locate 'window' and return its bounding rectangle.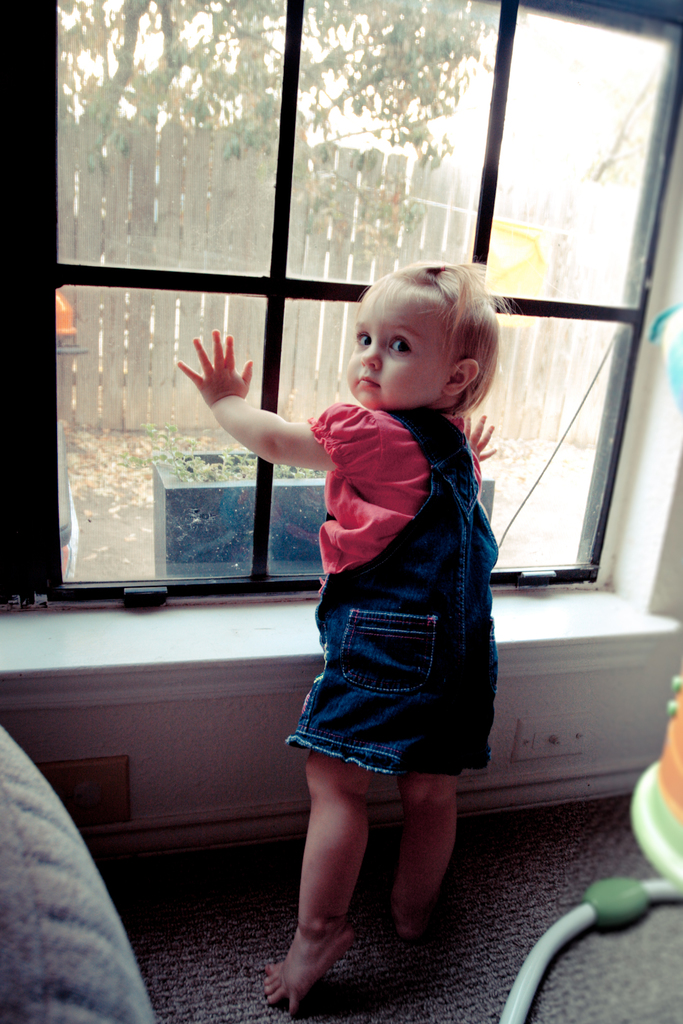
box(58, 80, 670, 746).
